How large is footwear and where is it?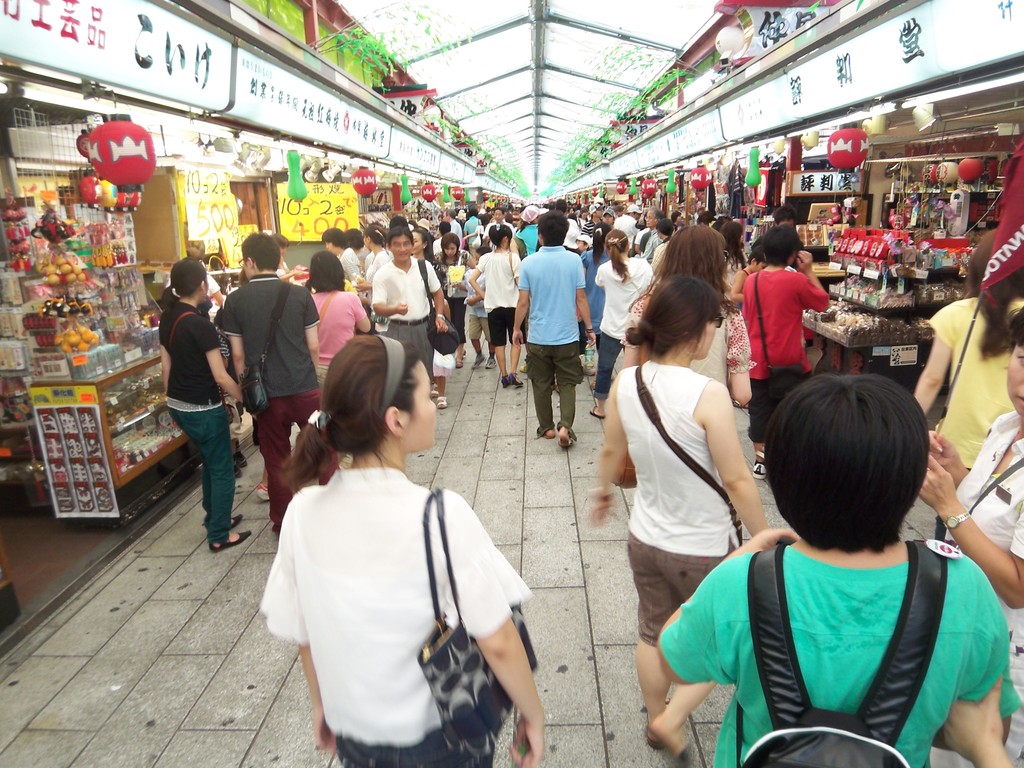
Bounding box: (x1=645, y1=724, x2=668, y2=750).
